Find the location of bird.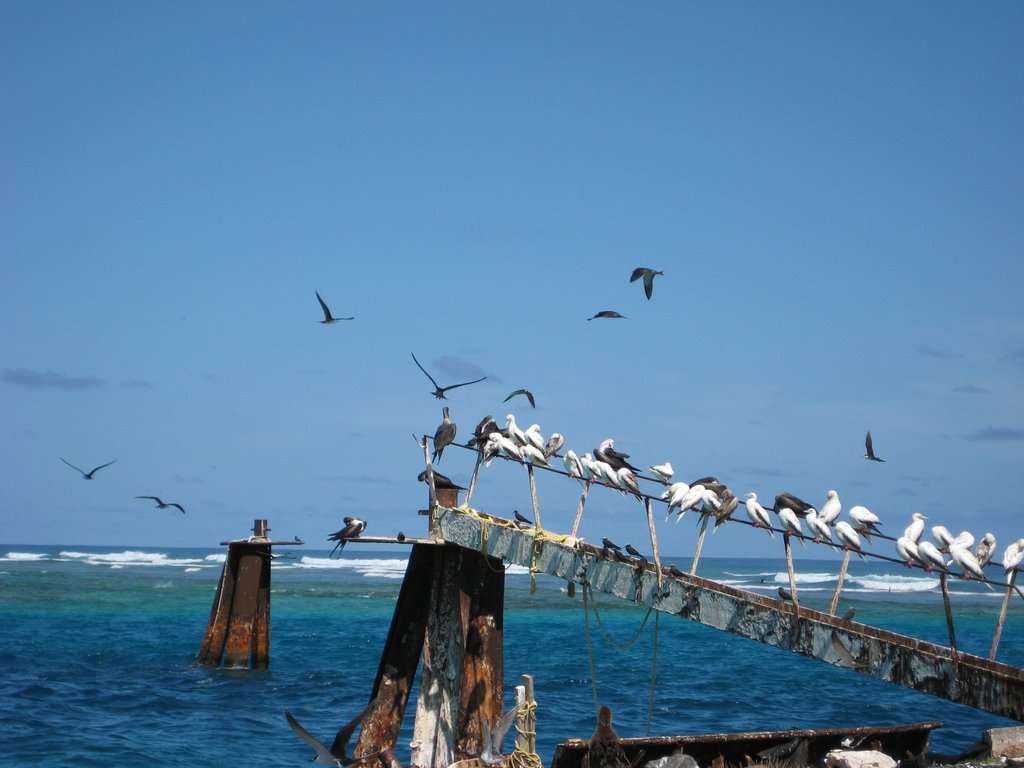
Location: 615:466:644:503.
